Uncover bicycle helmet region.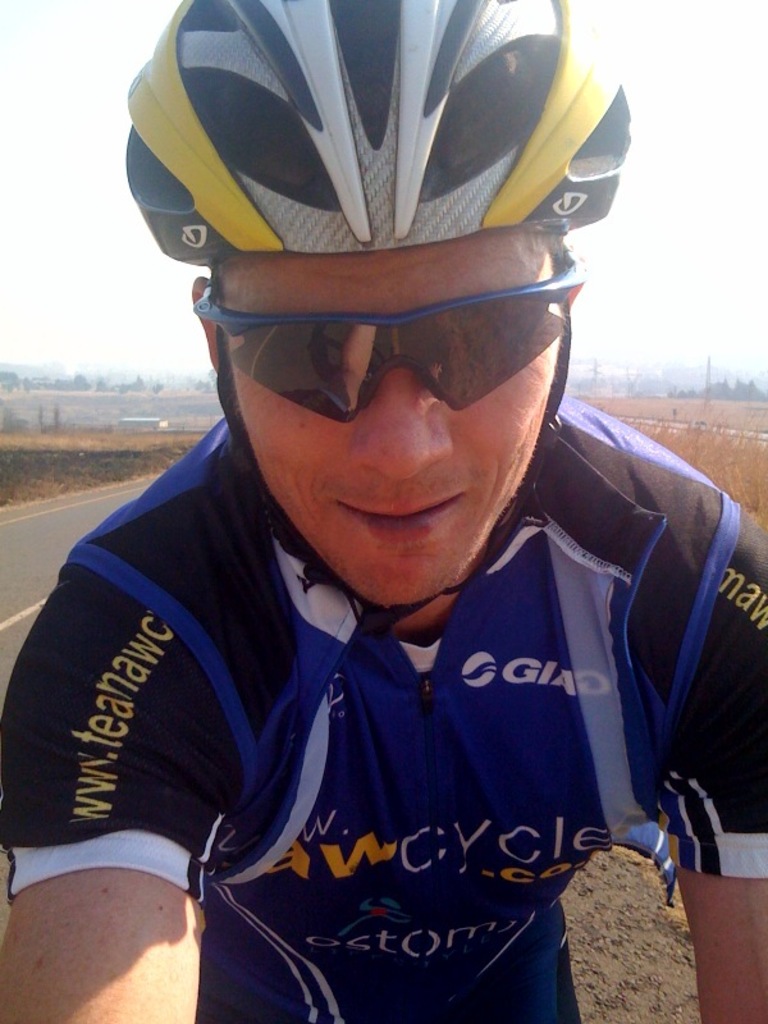
Uncovered: (left=118, top=0, right=643, bottom=238).
